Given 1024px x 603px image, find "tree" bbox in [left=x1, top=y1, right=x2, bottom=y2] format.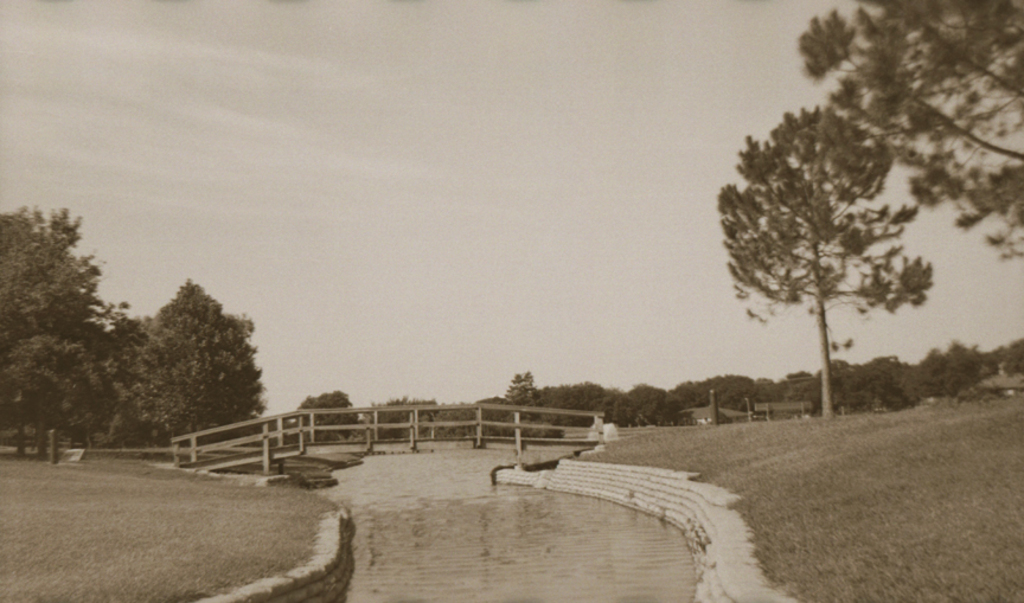
[left=717, top=103, right=933, bottom=421].
